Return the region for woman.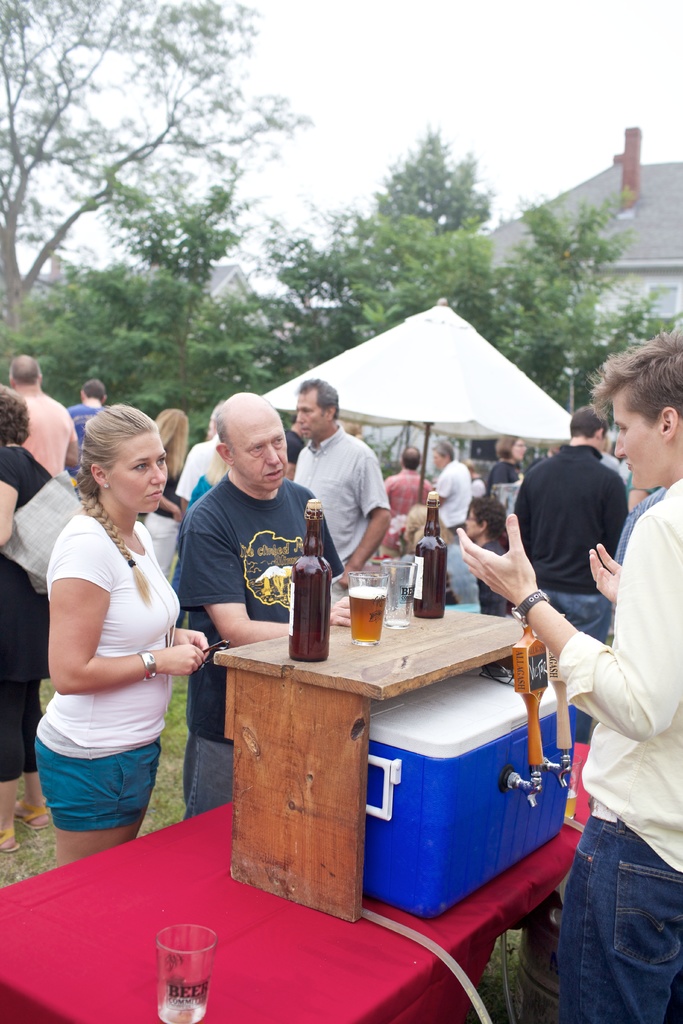
(25, 388, 214, 890).
